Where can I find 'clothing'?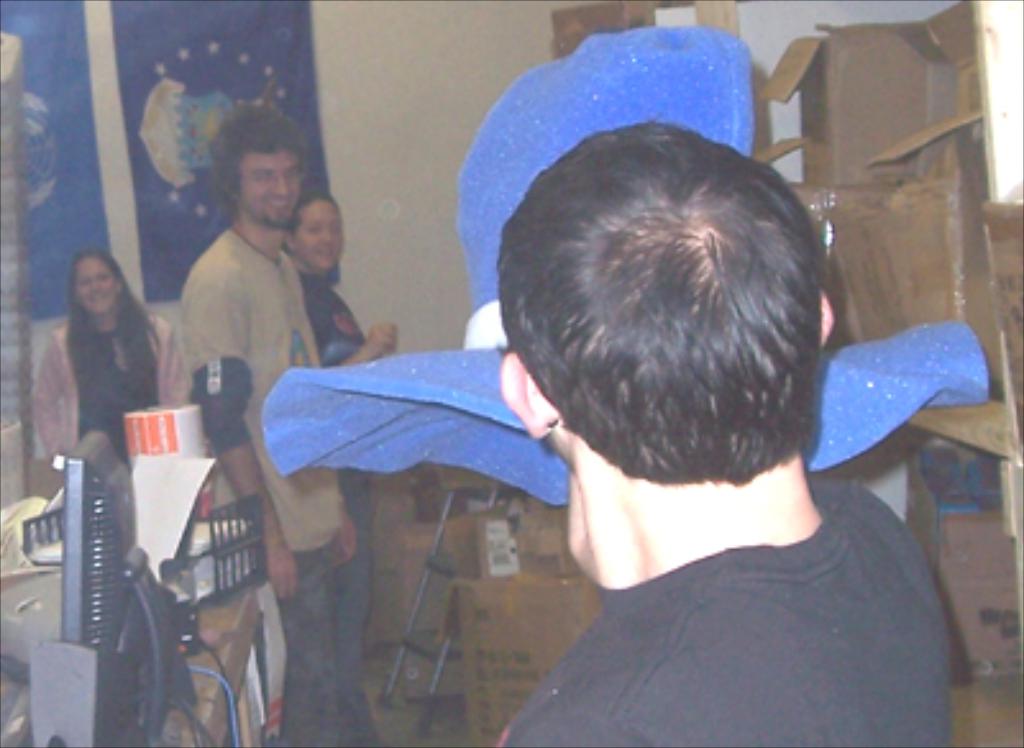
You can find it at [271,241,392,607].
